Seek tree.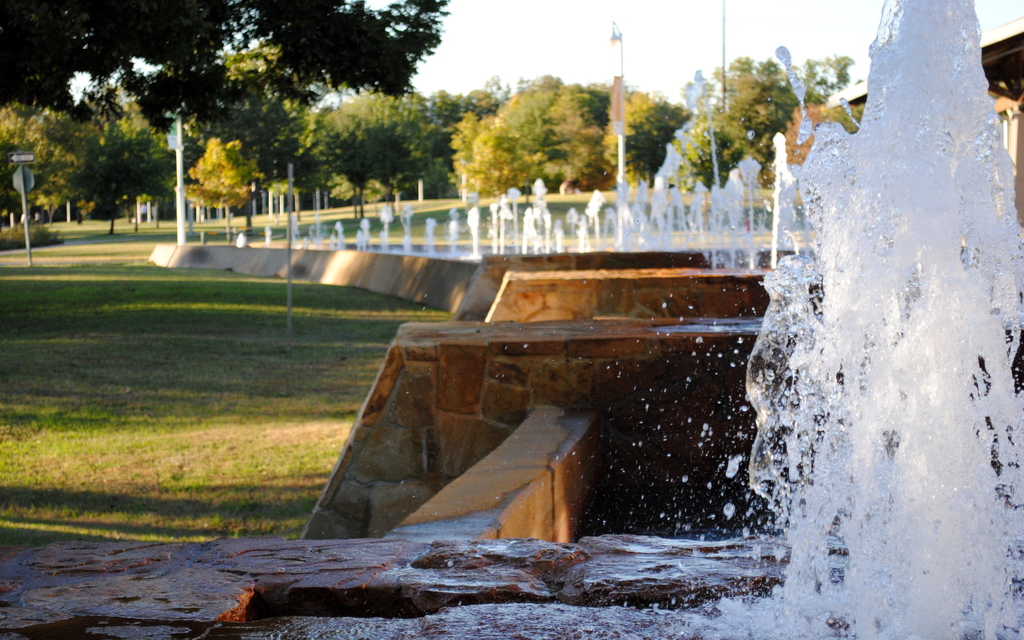
49,104,180,232.
